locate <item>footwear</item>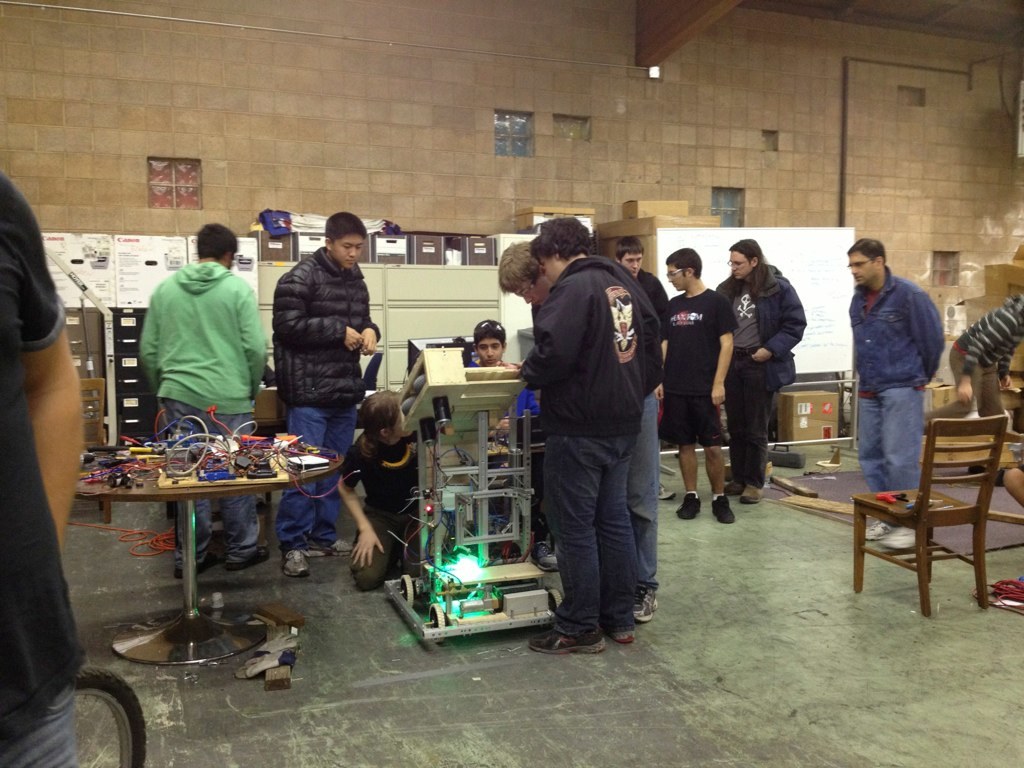
x1=864 y1=522 x2=891 y2=538
